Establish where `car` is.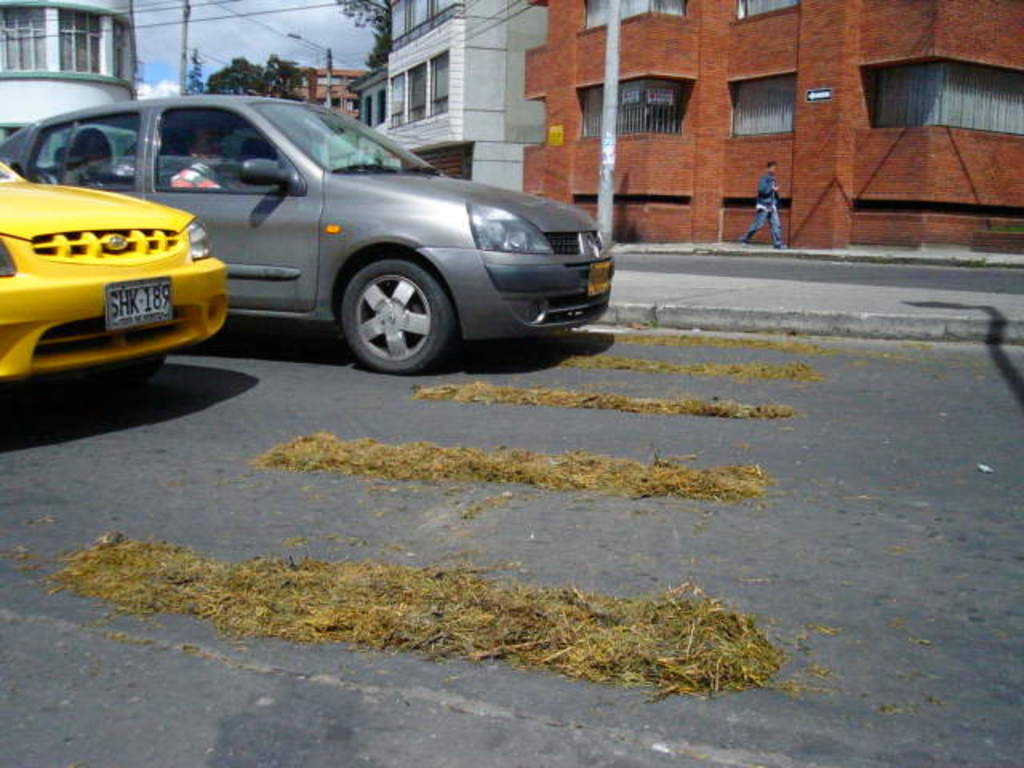
Established at select_region(0, 91, 614, 379).
